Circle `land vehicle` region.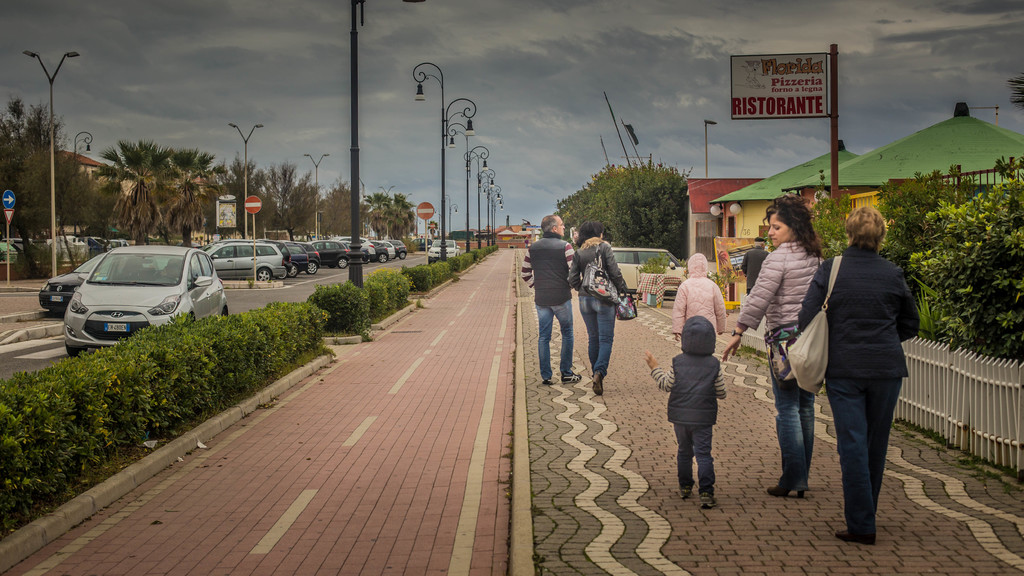
Region: <region>257, 237, 292, 279</region>.
